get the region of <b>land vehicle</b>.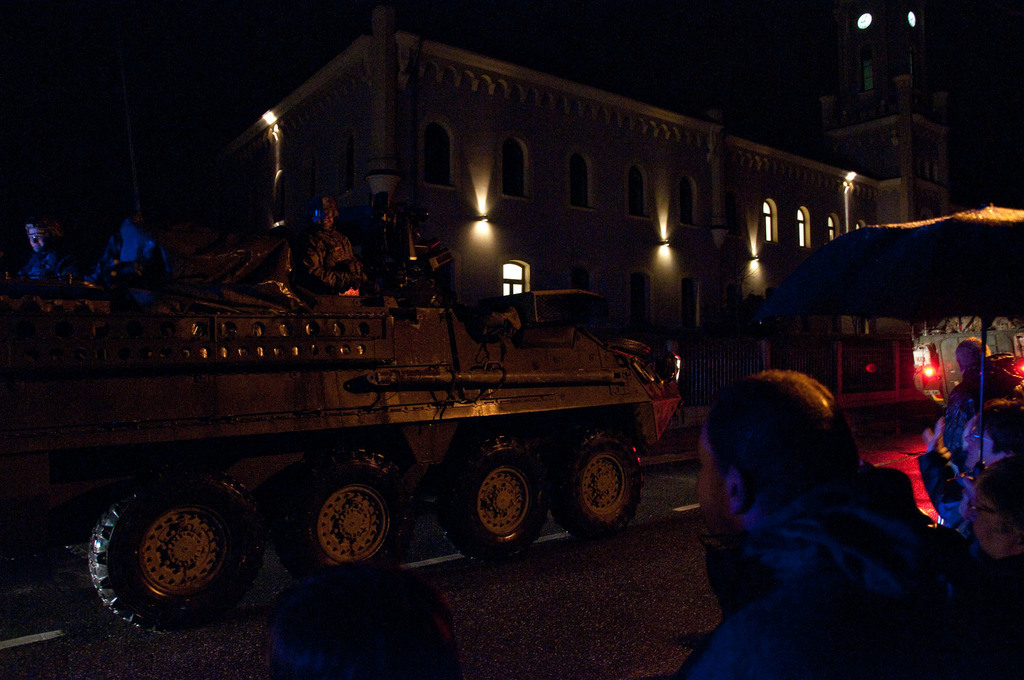
BBox(913, 327, 1023, 415).
